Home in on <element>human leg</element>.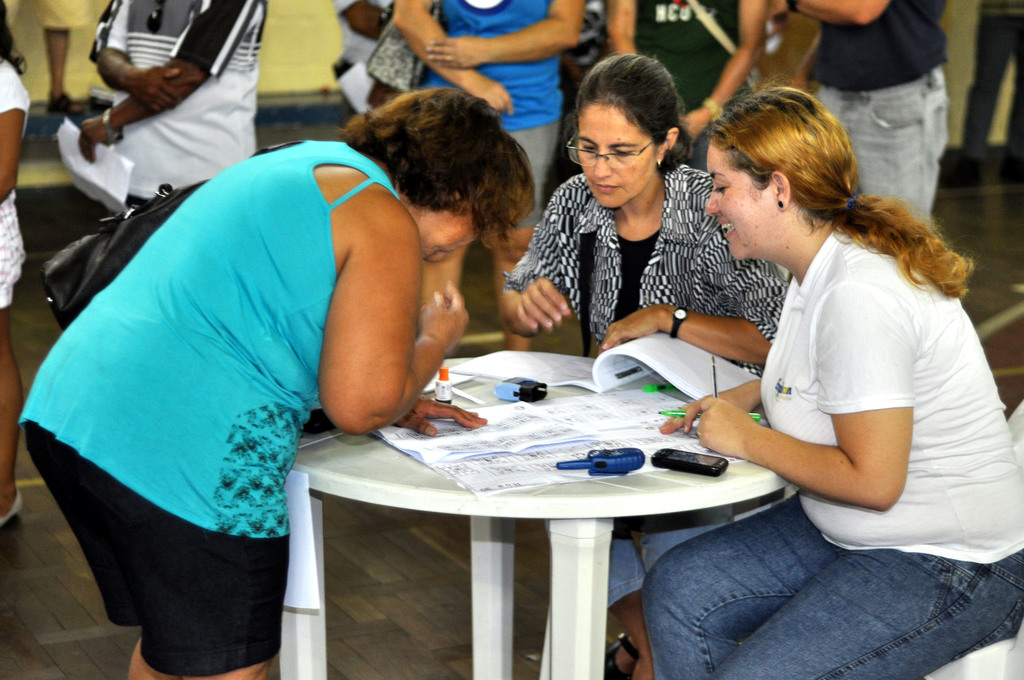
Homed in at {"x1": 0, "y1": 195, "x2": 22, "y2": 524}.
